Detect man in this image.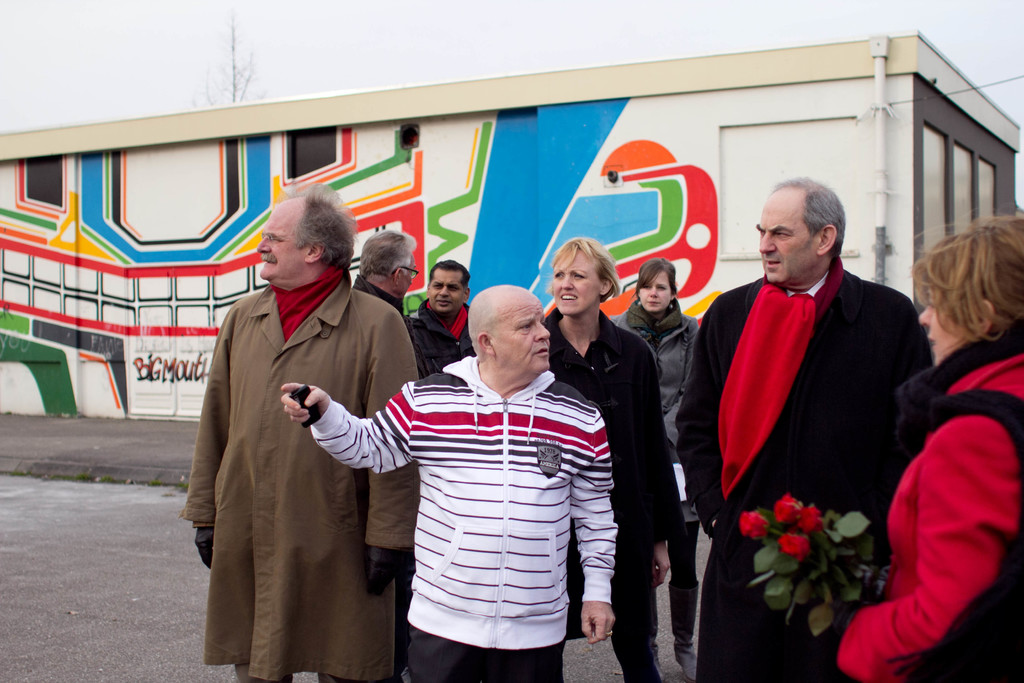
Detection: l=279, t=283, r=615, b=682.
